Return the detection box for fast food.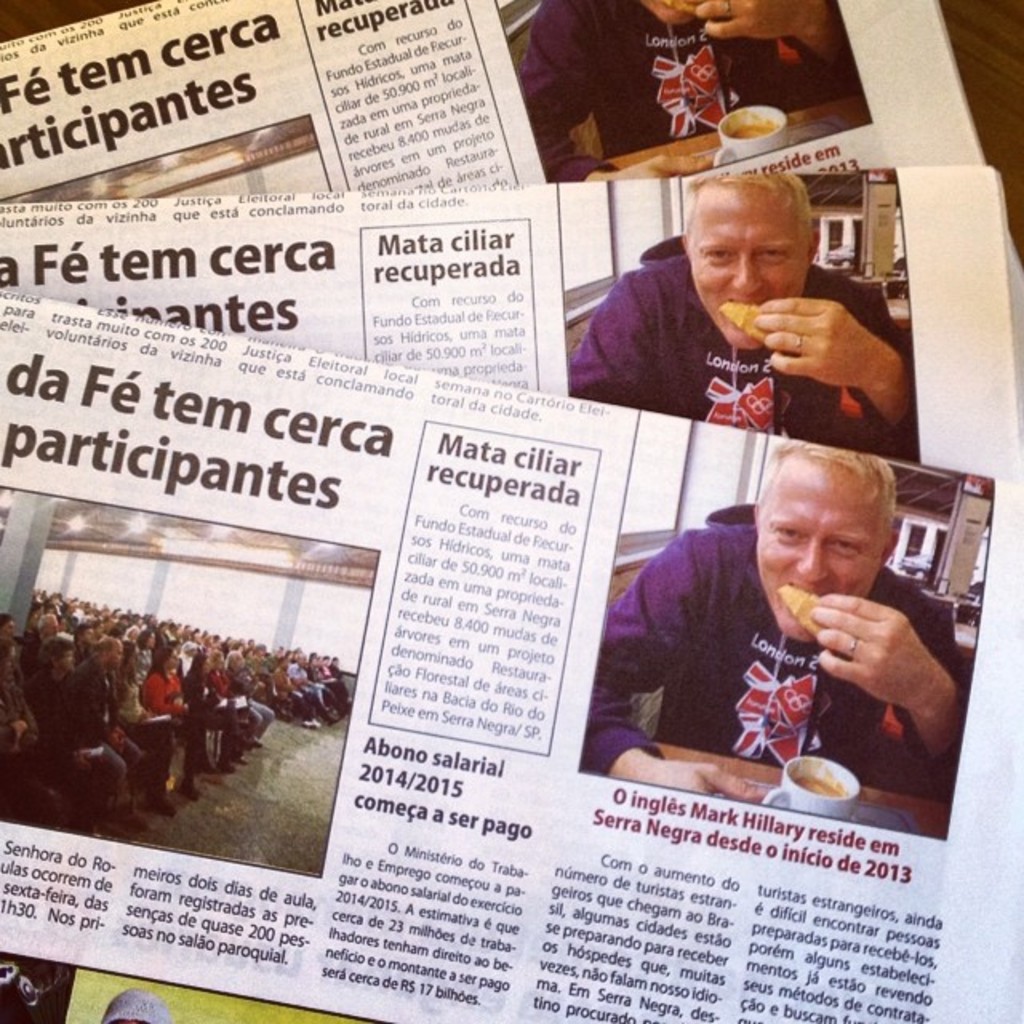
714,296,779,346.
